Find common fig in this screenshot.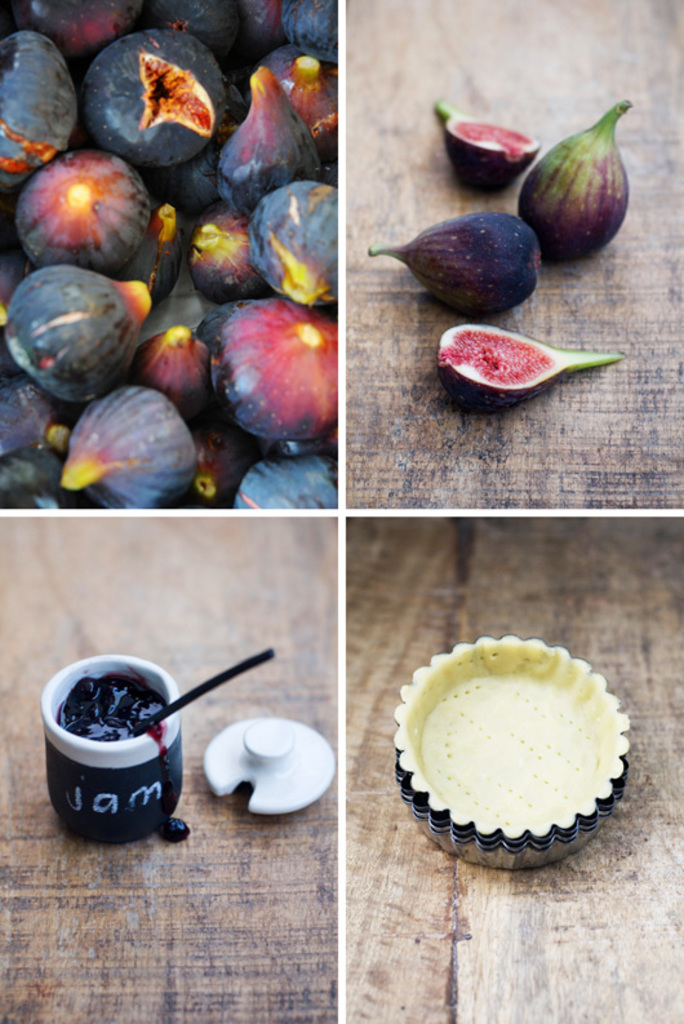
The bounding box for common fig is 436 102 537 189.
